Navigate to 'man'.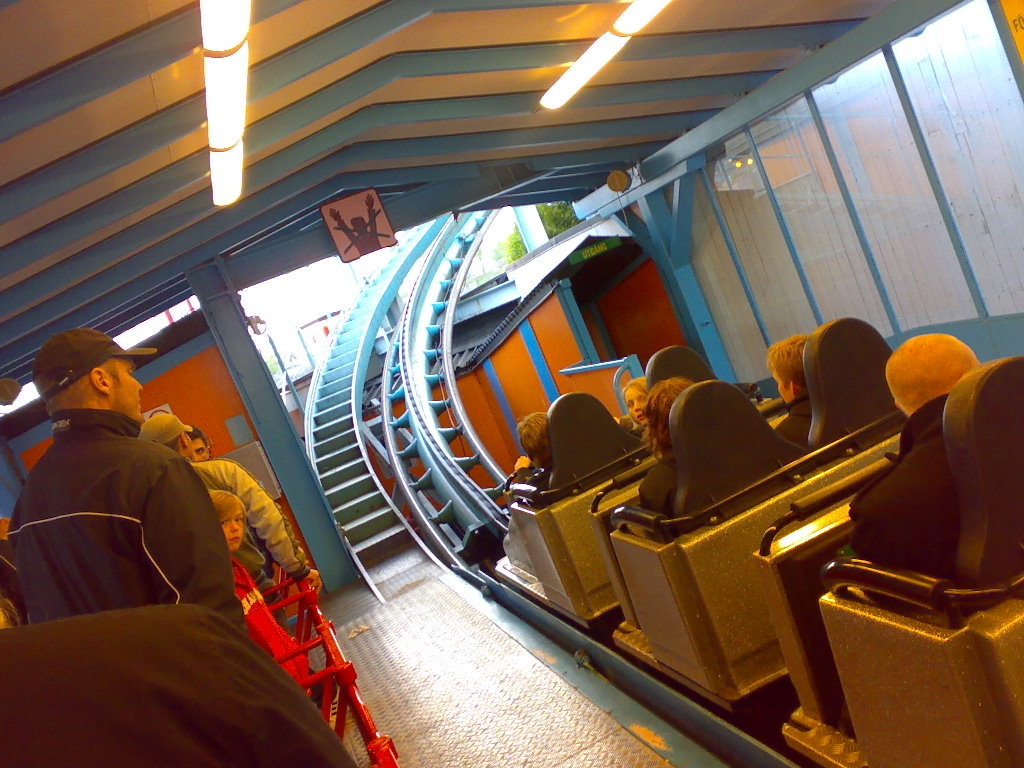
Navigation target: bbox(844, 333, 976, 602).
